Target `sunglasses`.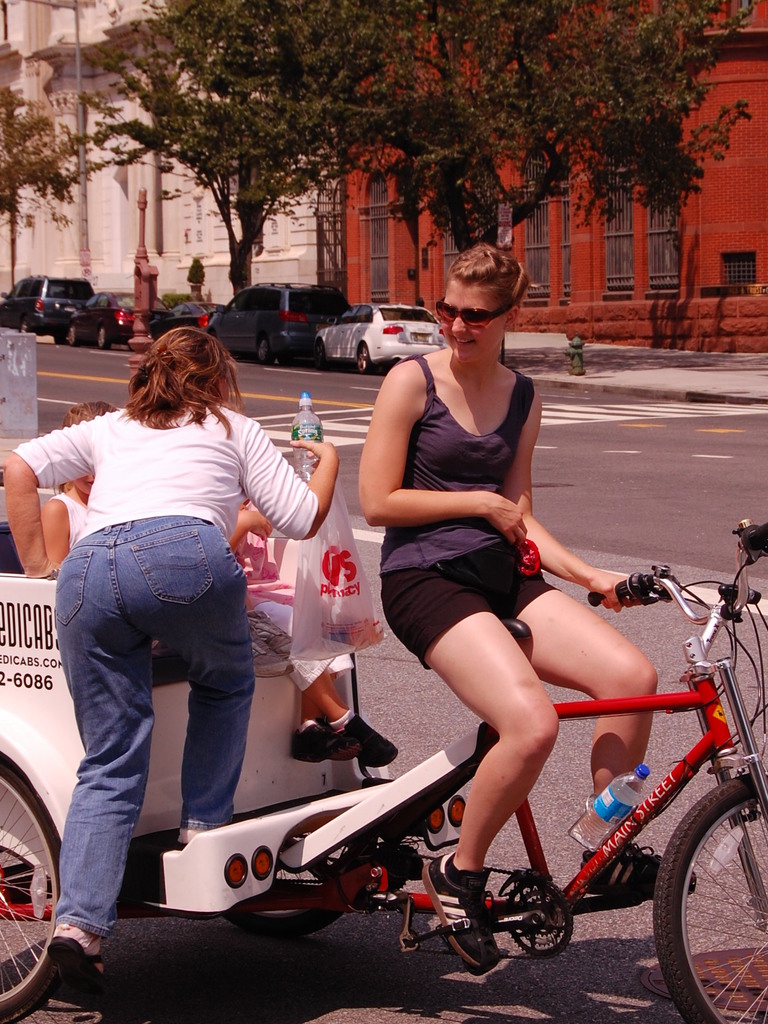
Target region: <region>436, 295, 516, 332</region>.
